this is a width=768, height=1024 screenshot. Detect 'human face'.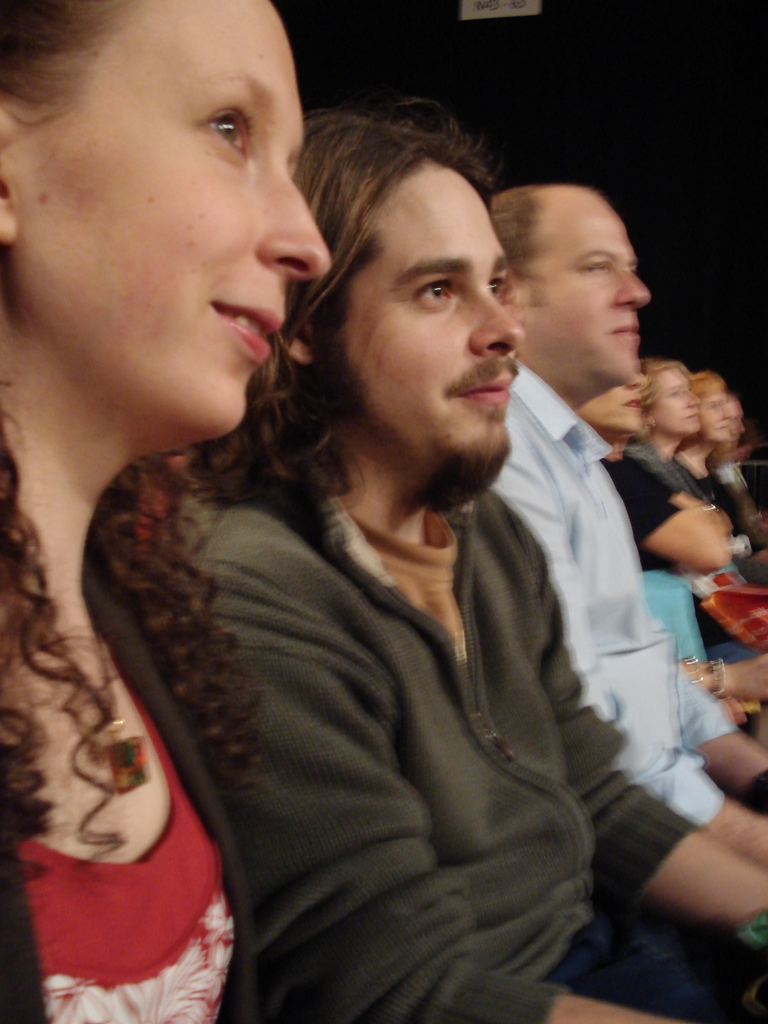
detection(3, 0, 332, 435).
